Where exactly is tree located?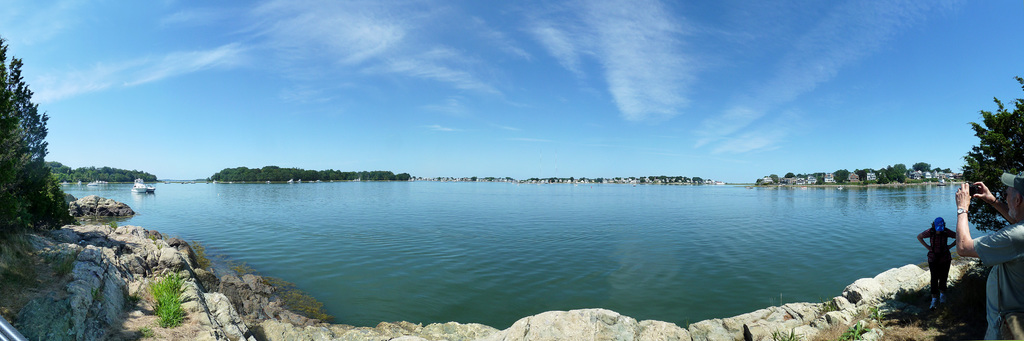
Its bounding box is pyautogui.locateOnScreen(876, 160, 908, 181).
